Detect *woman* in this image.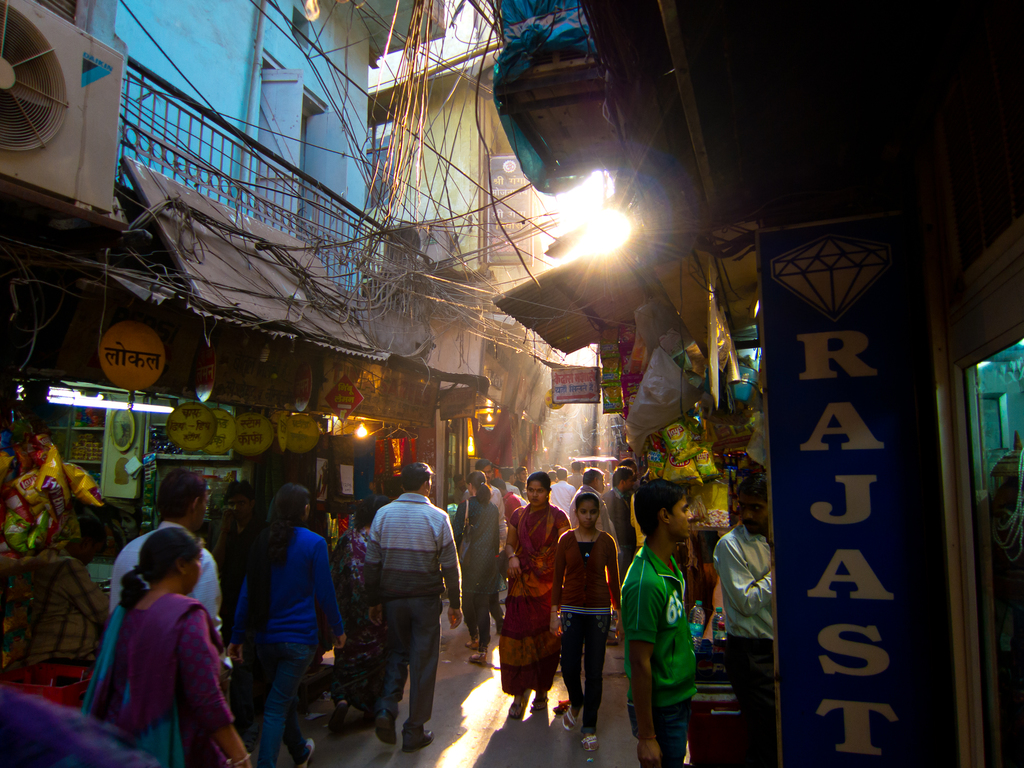
Detection: BBox(441, 468, 495, 663).
